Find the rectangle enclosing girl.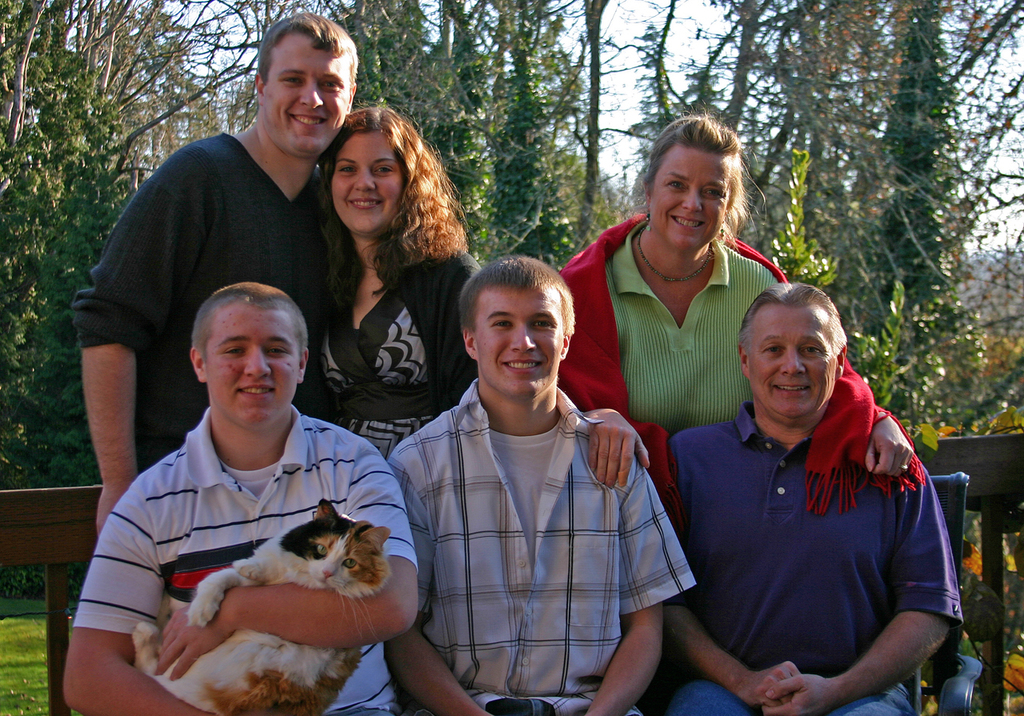
left=321, top=105, right=482, bottom=461.
